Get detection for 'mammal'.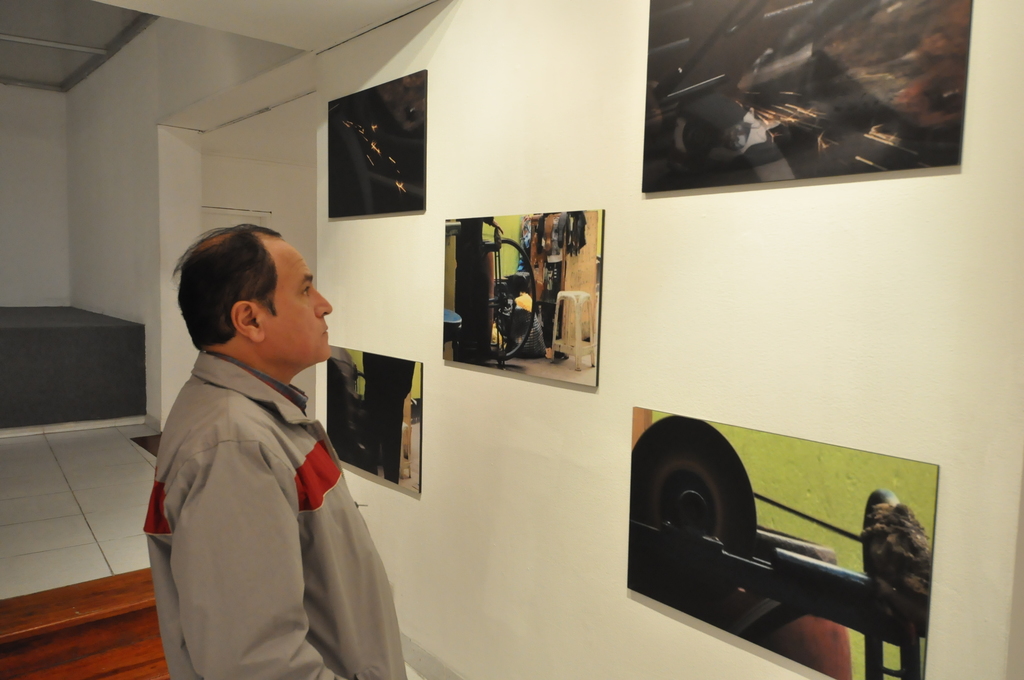
Detection: Rect(510, 272, 547, 357).
